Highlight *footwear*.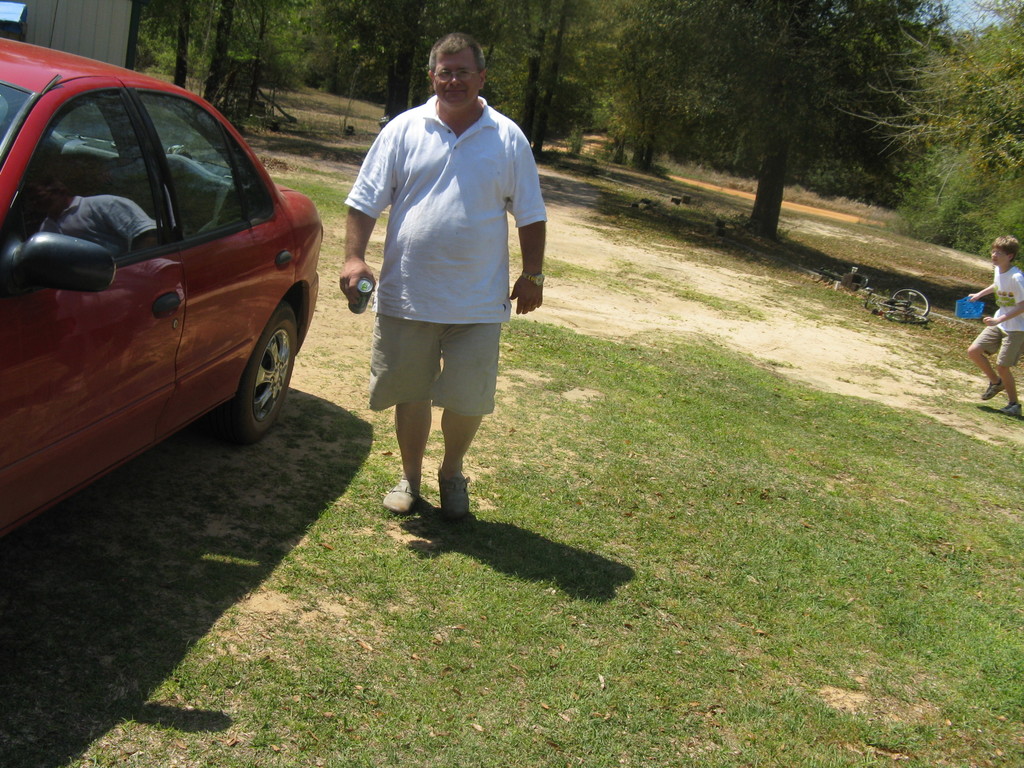
Highlighted region: box=[998, 401, 1023, 419].
